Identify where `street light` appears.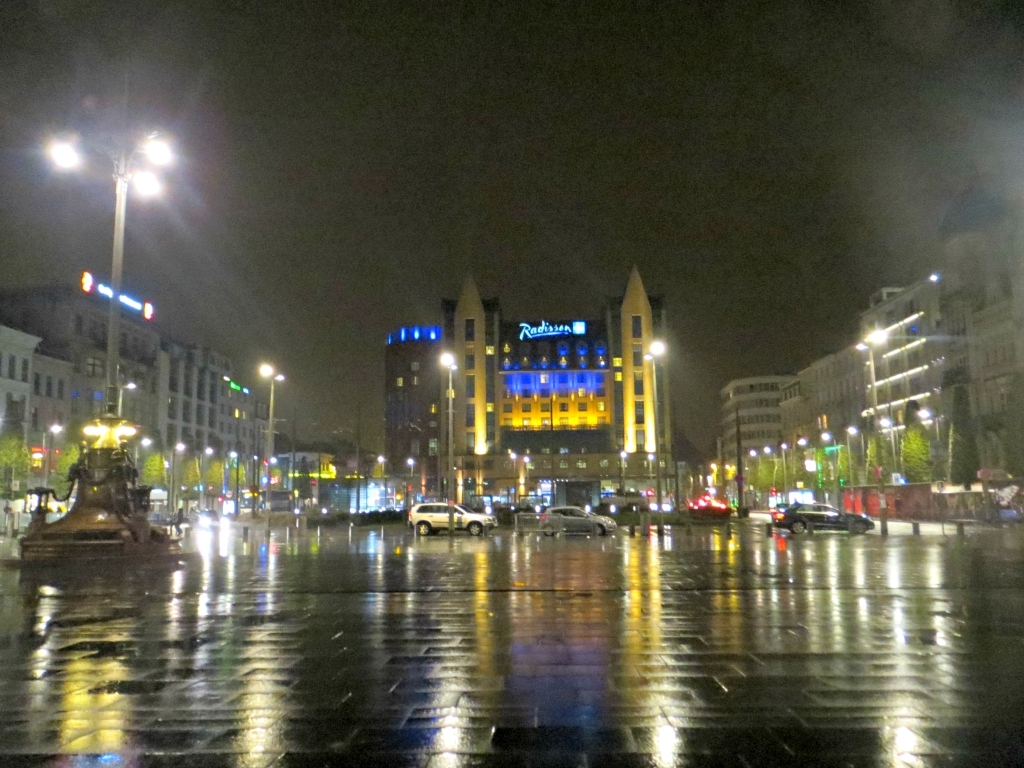
Appears at {"left": 196, "top": 444, "right": 216, "bottom": 498}.
